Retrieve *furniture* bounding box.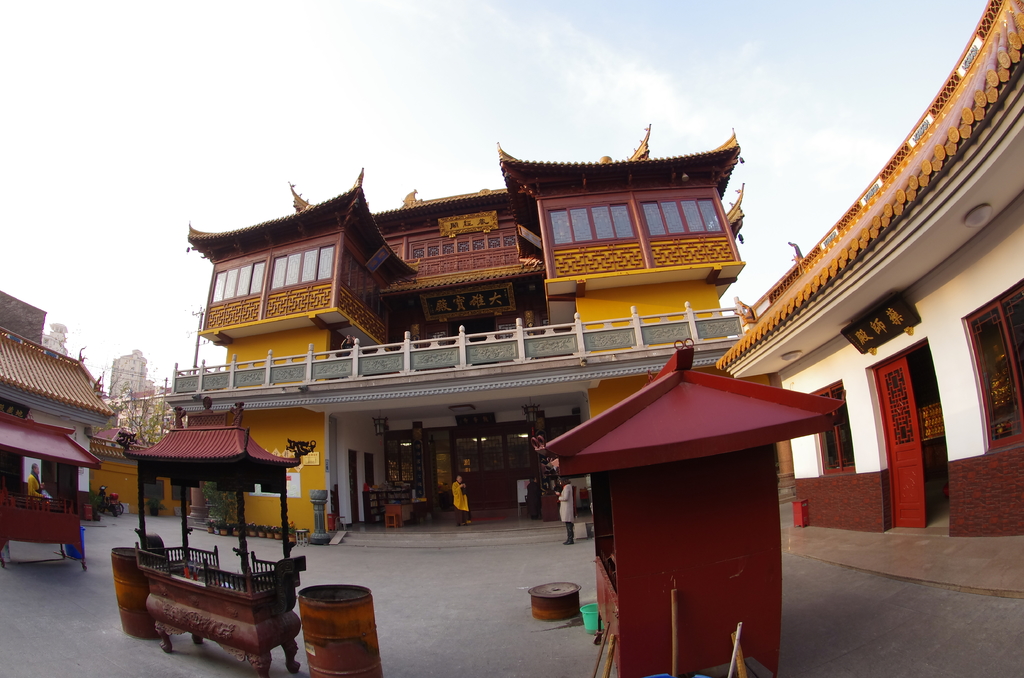
Bounding box: box=[540, 492, 560, 522].
